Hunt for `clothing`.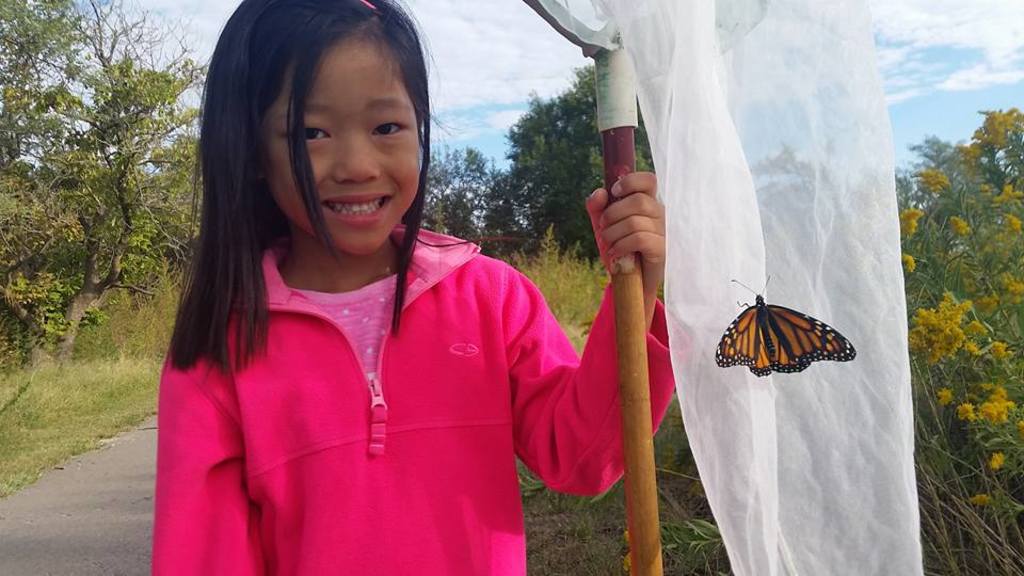
Hunted down at {"left": 131, "top": 209, "right": 679, "bottom": 575}.
